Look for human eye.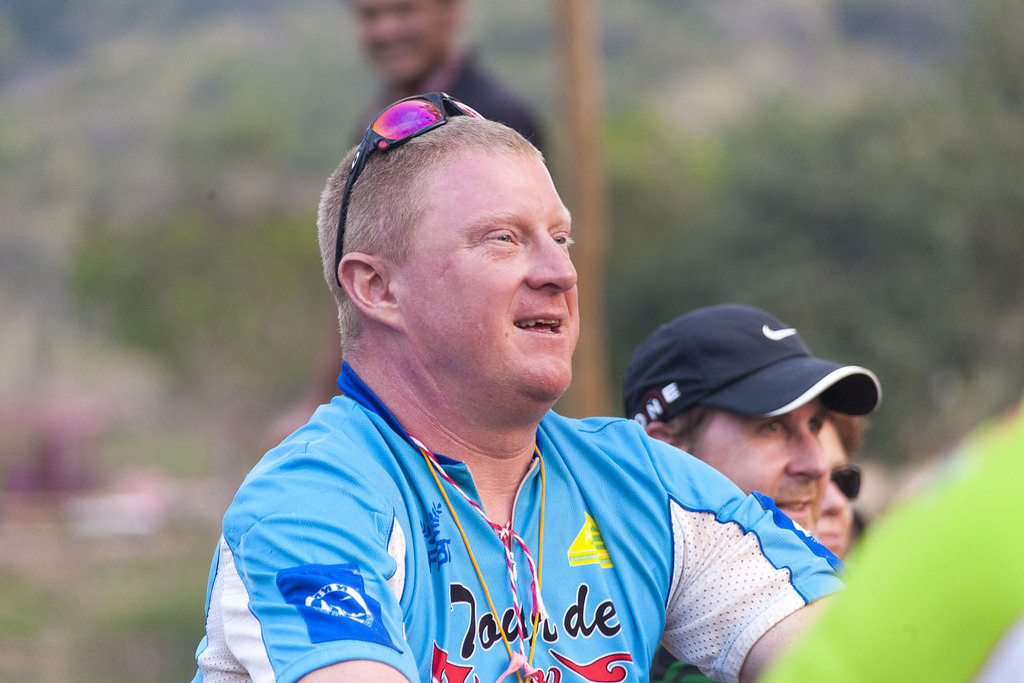
Found: bbox(546, 229, 573, 246).
